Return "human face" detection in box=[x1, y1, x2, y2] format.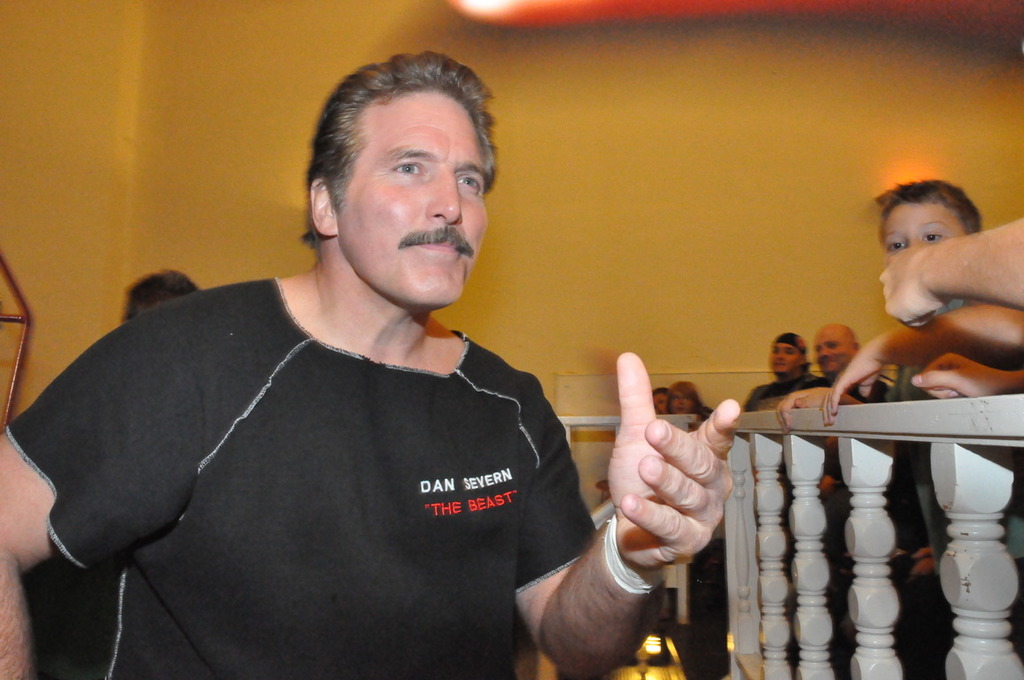
box=[818, 328, 853, 373].
